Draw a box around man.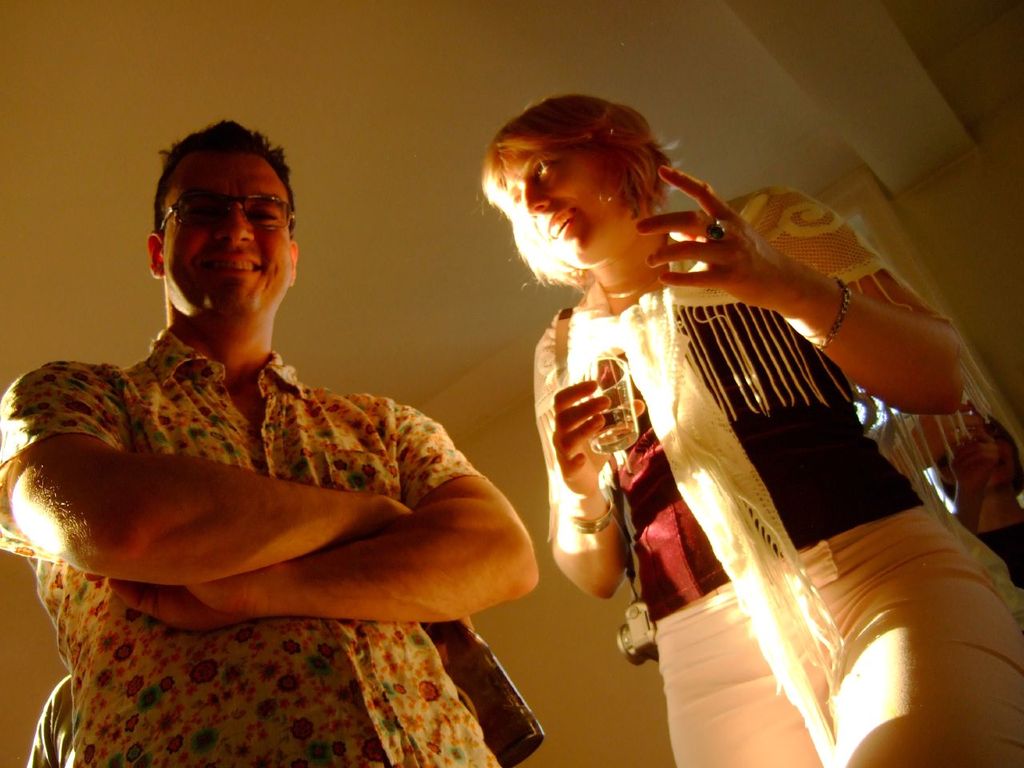
x1=0 y1=116 x2=539 y2=767.
